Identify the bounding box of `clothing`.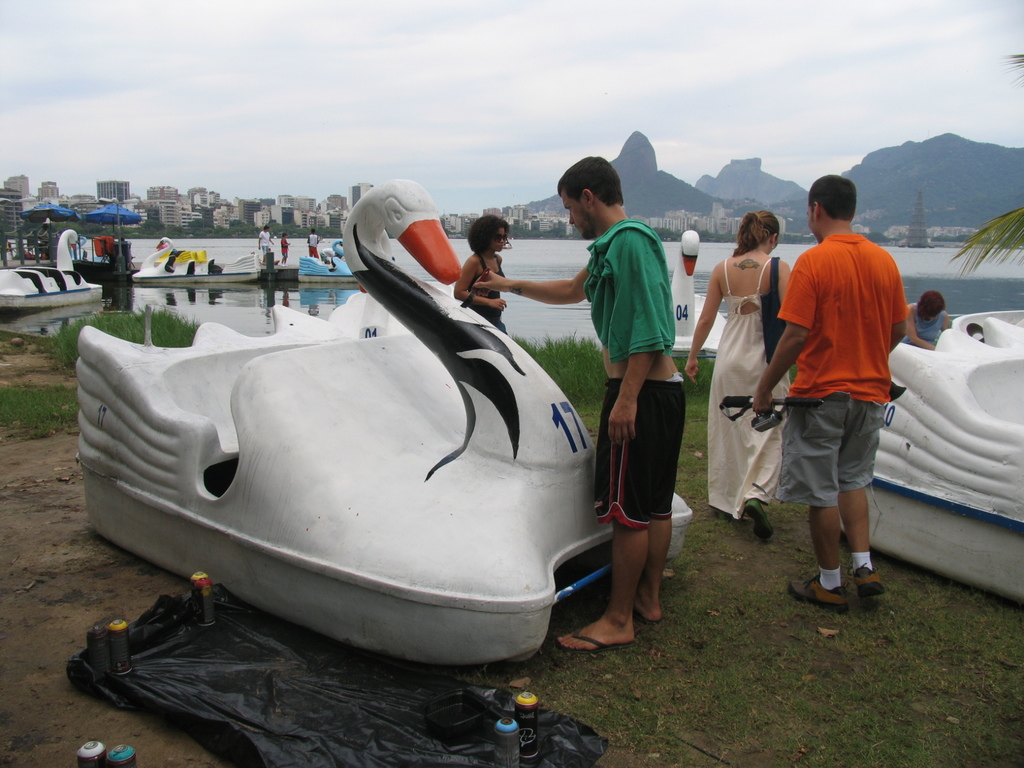
bbox=(461, 249, 507, 333).
